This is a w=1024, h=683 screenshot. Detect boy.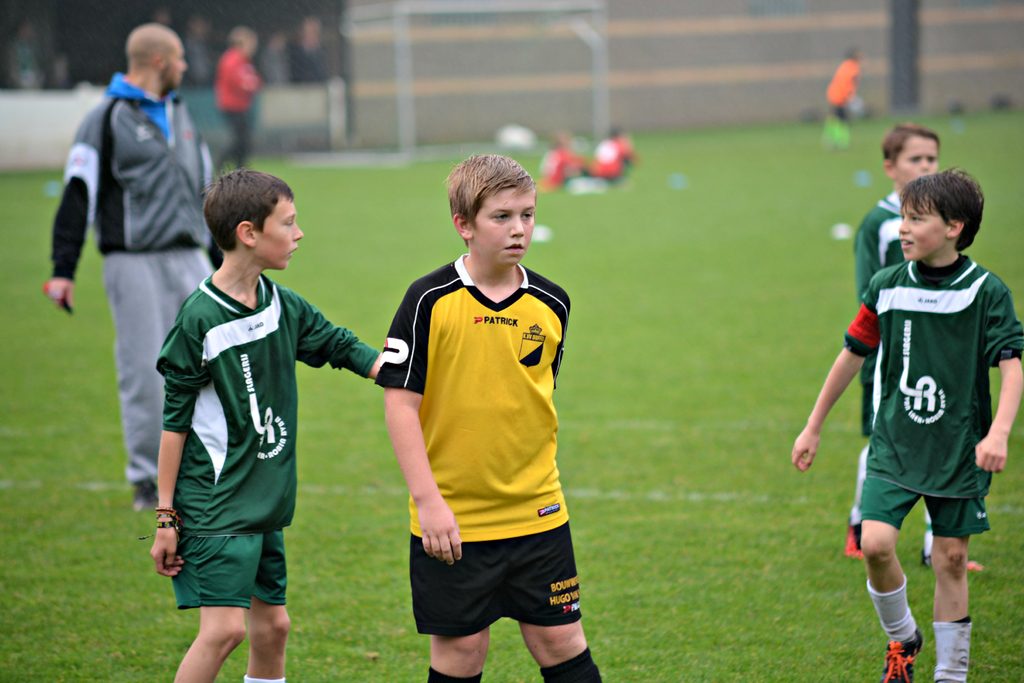
[374, 152, 605, 682].
